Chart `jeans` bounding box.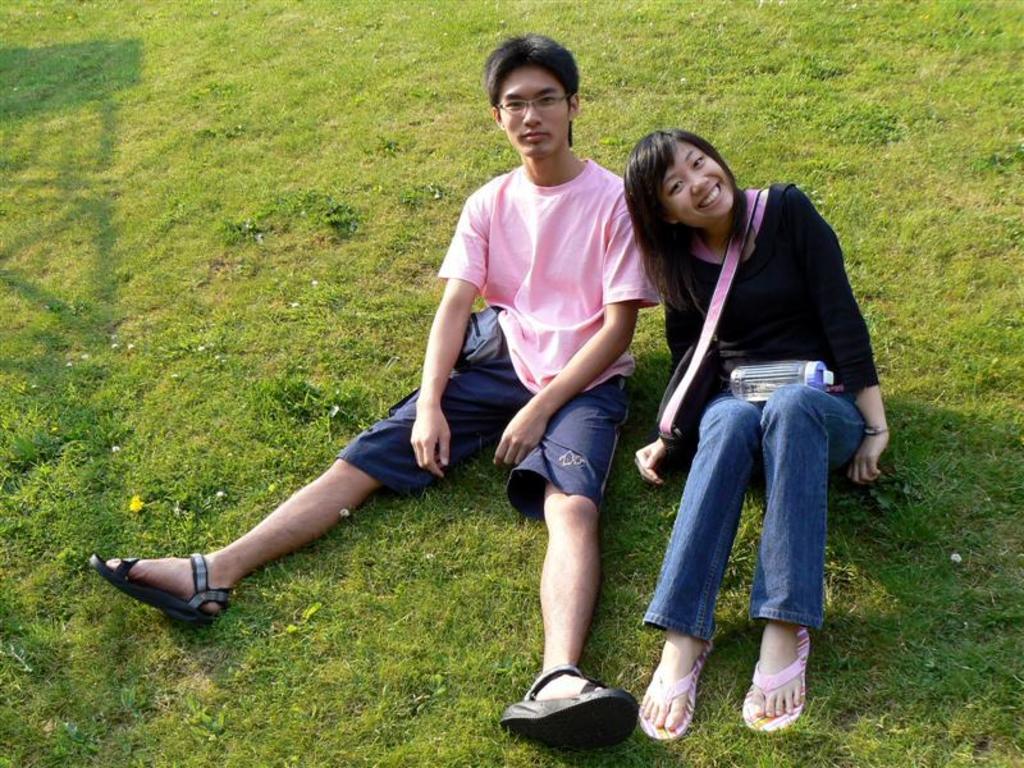
Charted: [x1=645, y1=371, x2=856, y2=690].
